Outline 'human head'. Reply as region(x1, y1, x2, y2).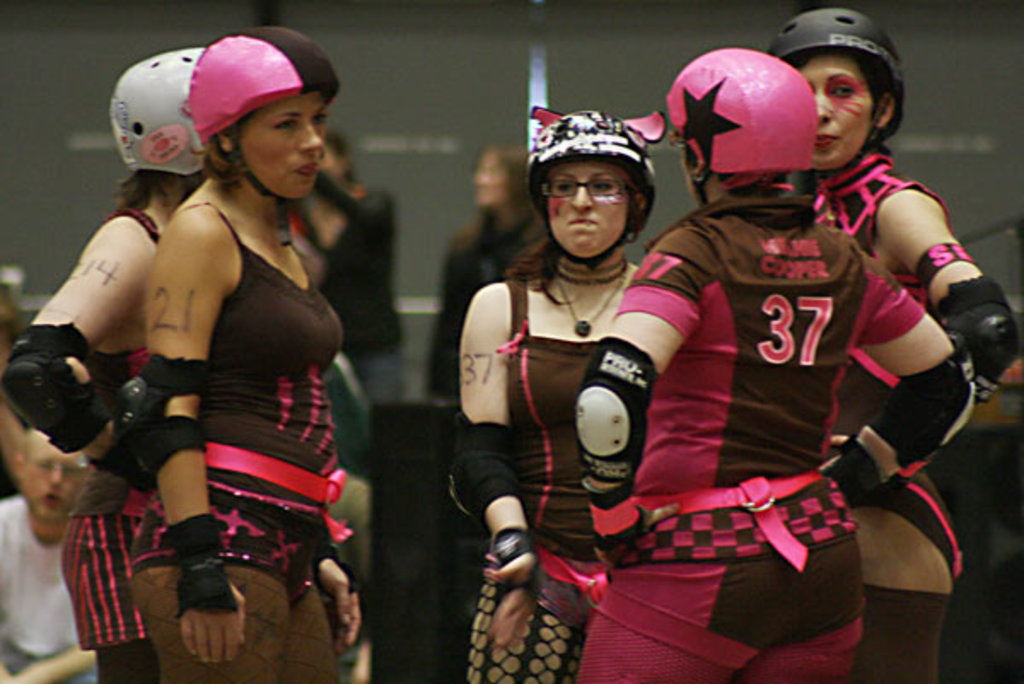
region(469, 142, 529, 210).
